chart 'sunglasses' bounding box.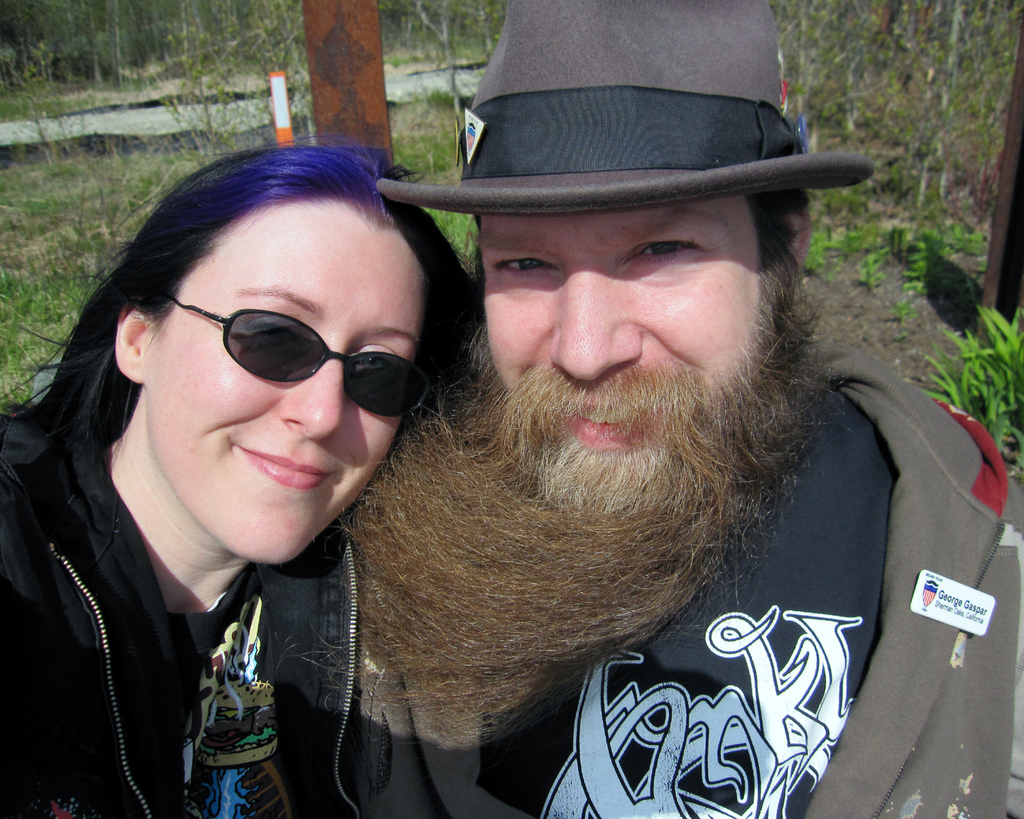
Charted: (x1=164, y1=293, x2=433, y2=418).
